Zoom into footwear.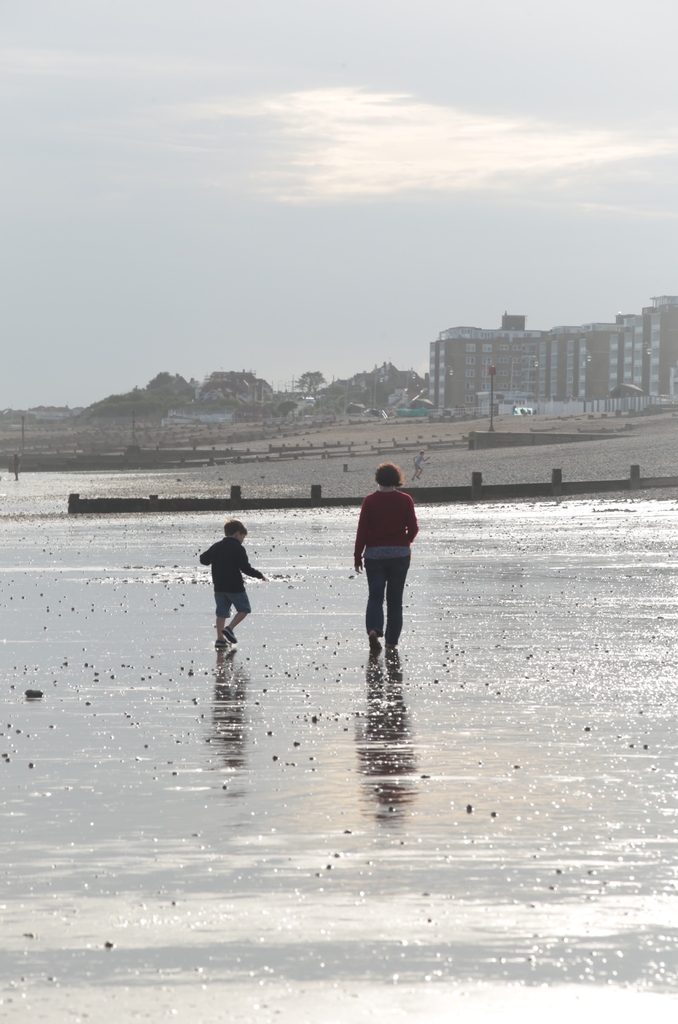
Zoom target: box=[218, 625, 234, 644].
